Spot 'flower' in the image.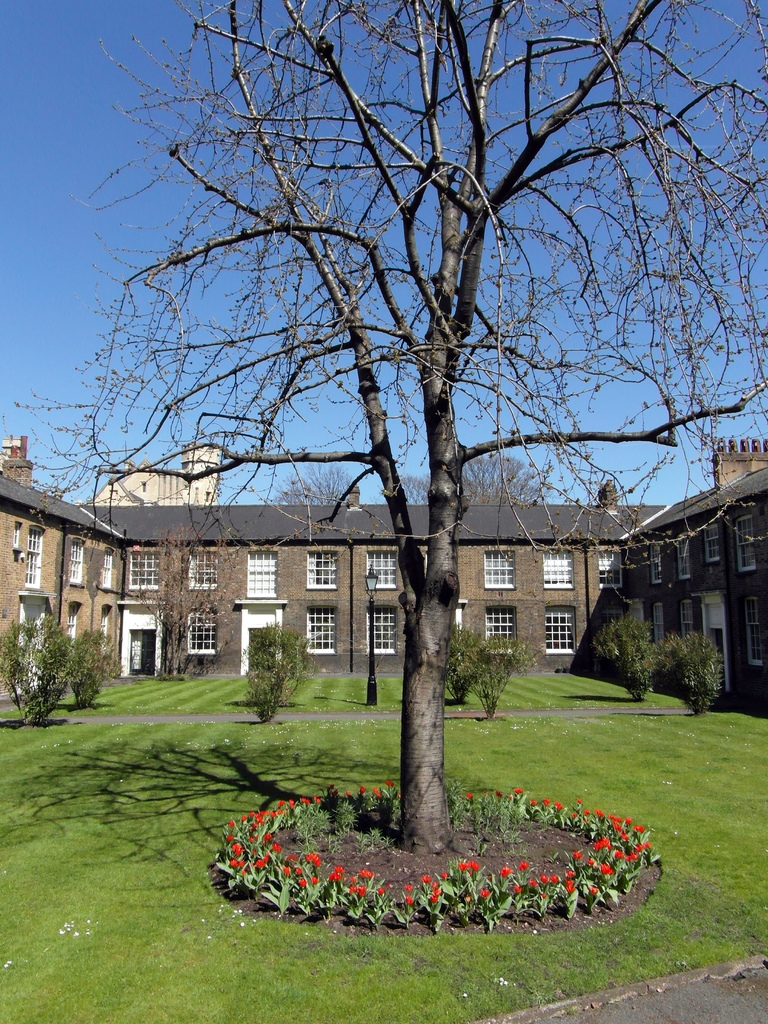
'flower' found at [left=350, top=877, right=357, bottom=883].
